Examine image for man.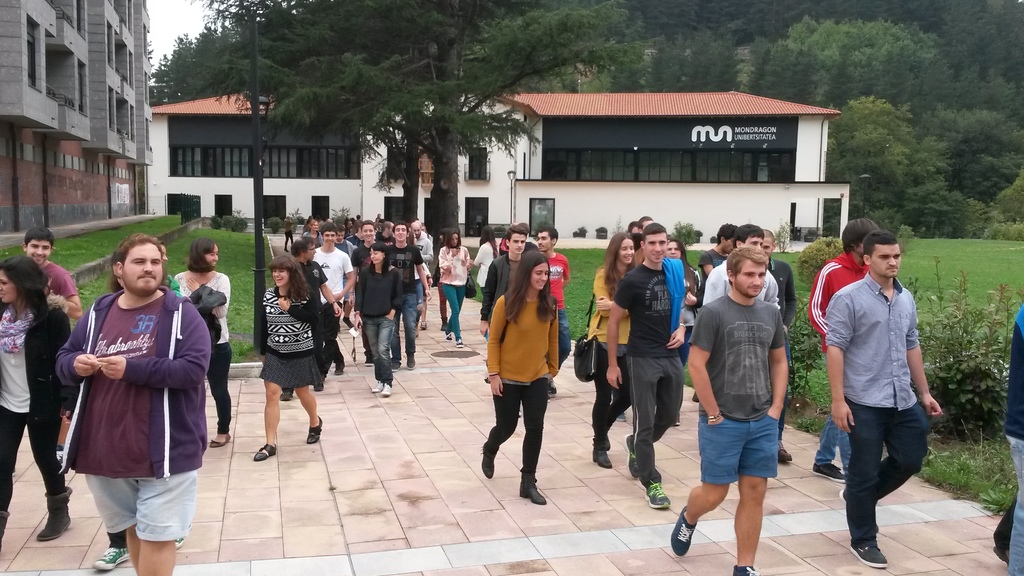
Examination result: bbox=[805, 221, 876, 488].
